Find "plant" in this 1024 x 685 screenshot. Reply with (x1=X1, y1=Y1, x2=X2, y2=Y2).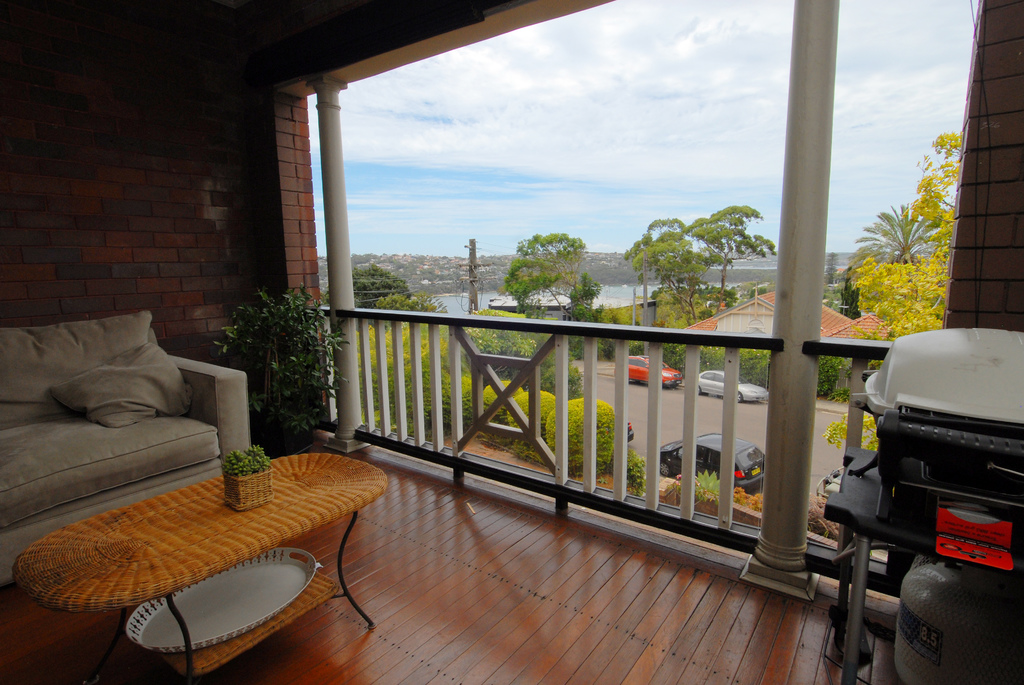
(x1=218, y1=443, x2=274, y2=479).
